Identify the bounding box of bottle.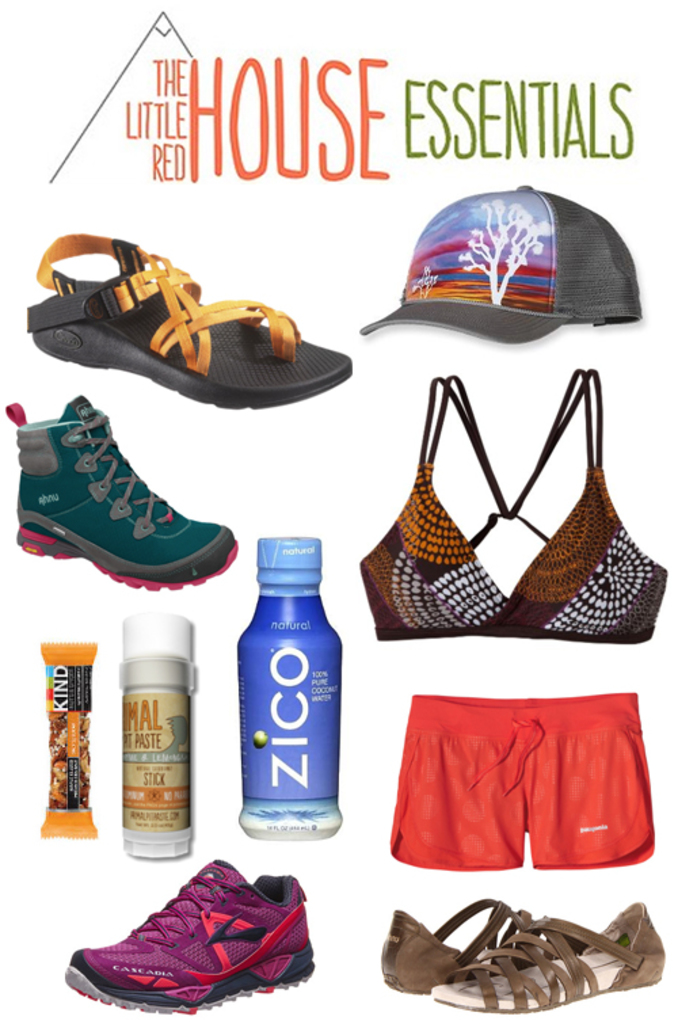
bbox(235, 536, 363, 835).
